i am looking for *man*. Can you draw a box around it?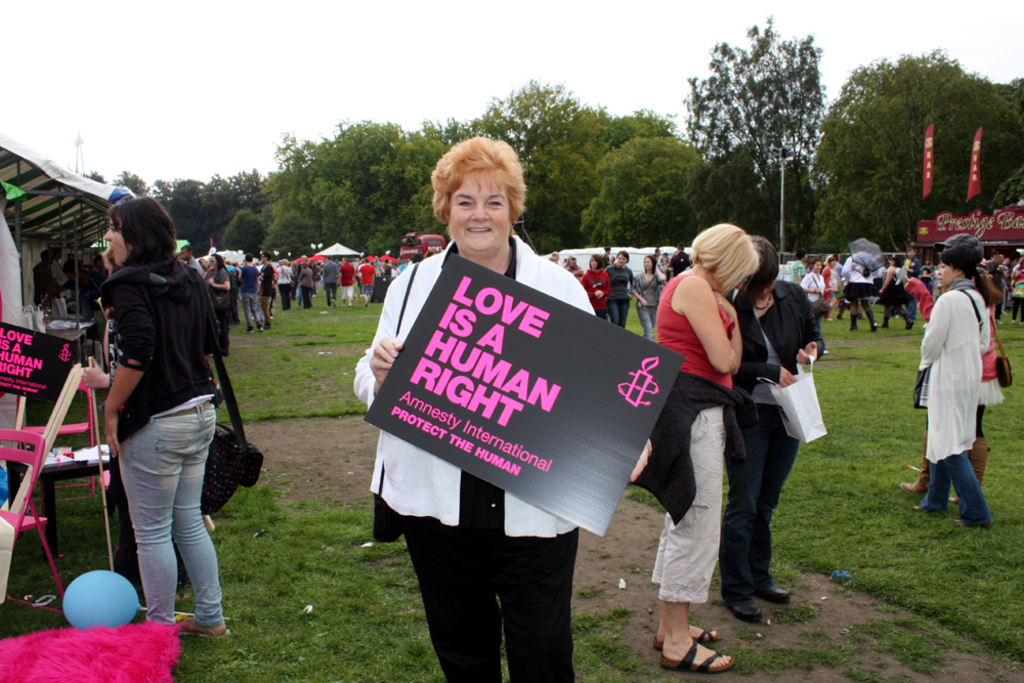
Sure, the bounding box is detection(355, 256, 376, 301).
